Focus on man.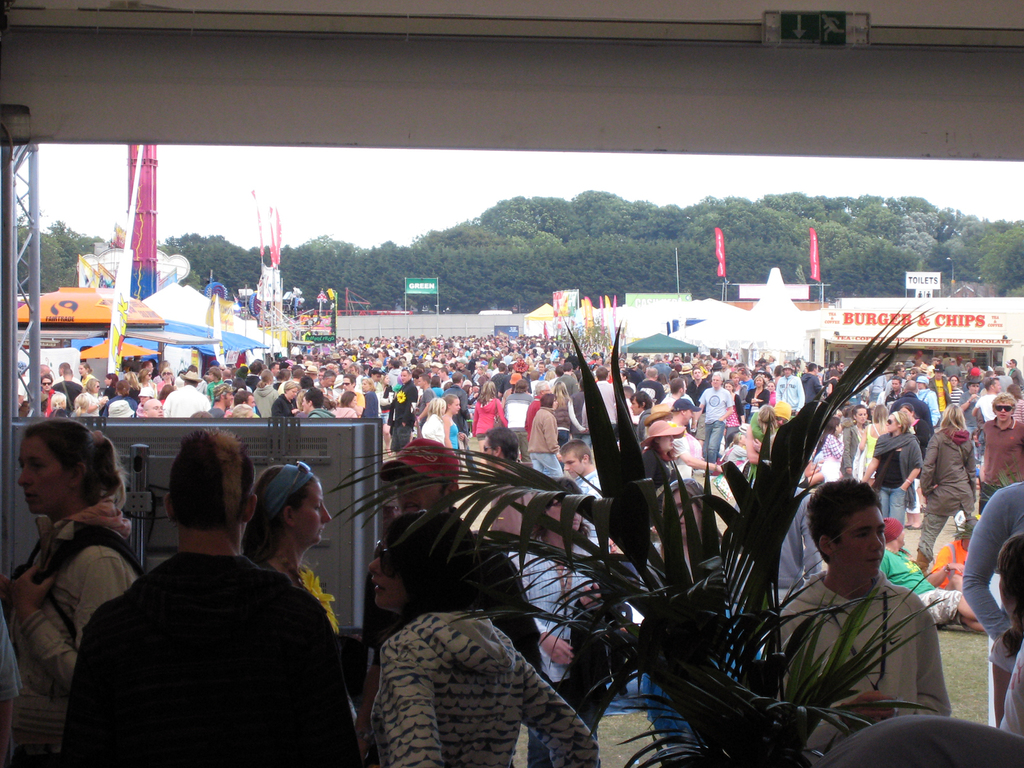
Focused at (930, 361, 952, 416).
